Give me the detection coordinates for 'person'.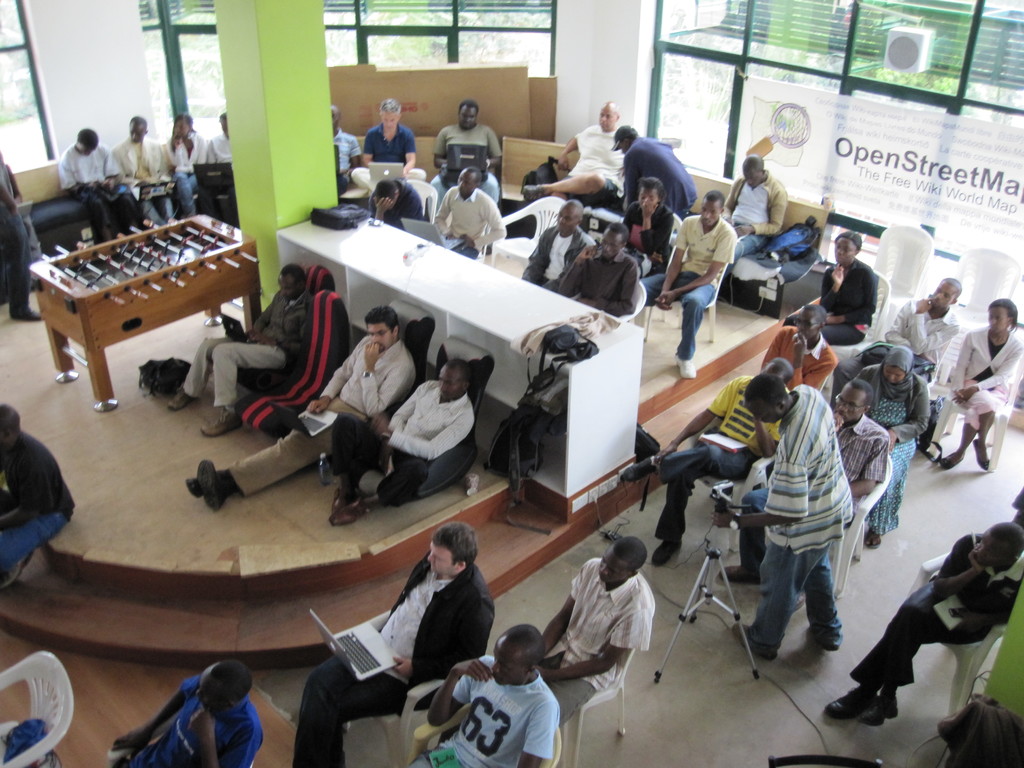
Rect(607, 124, 695, 219).
